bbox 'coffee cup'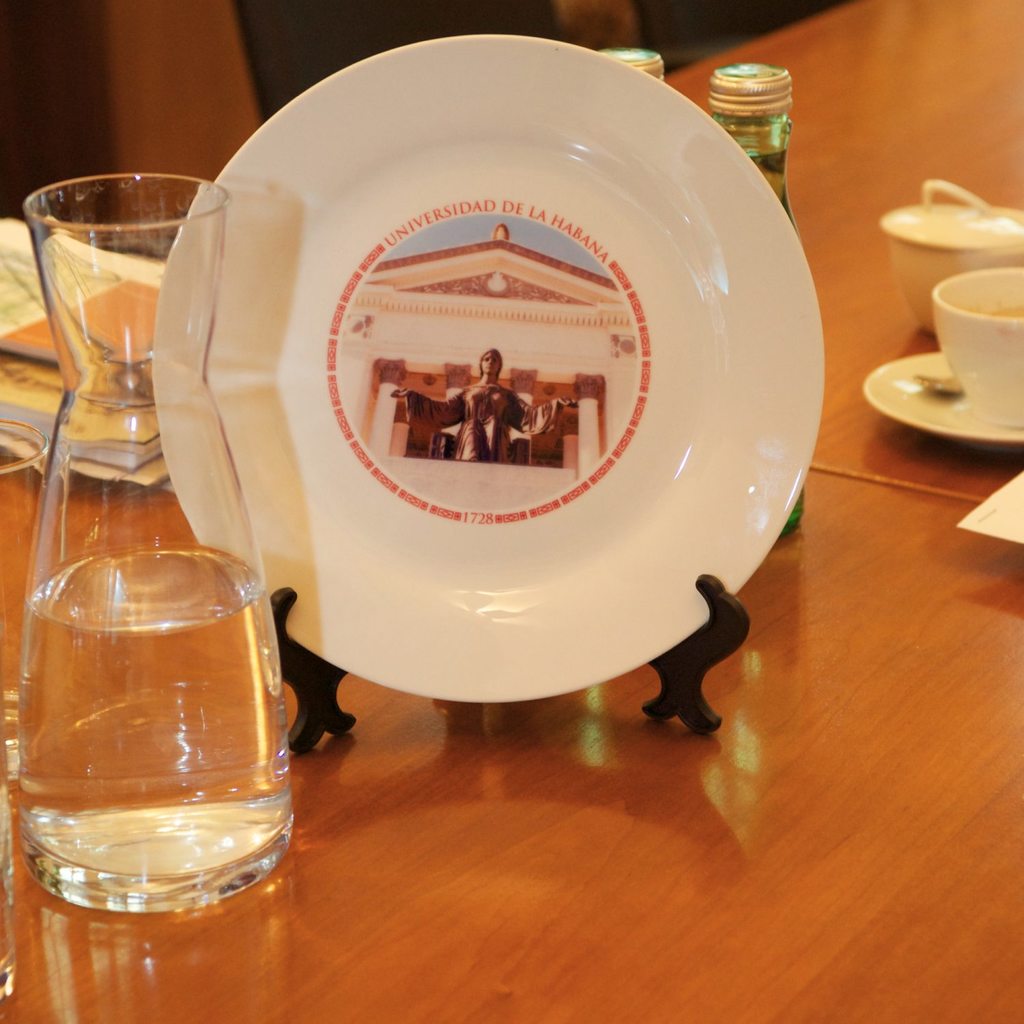
l=926, t=261, r=1023, b=432
